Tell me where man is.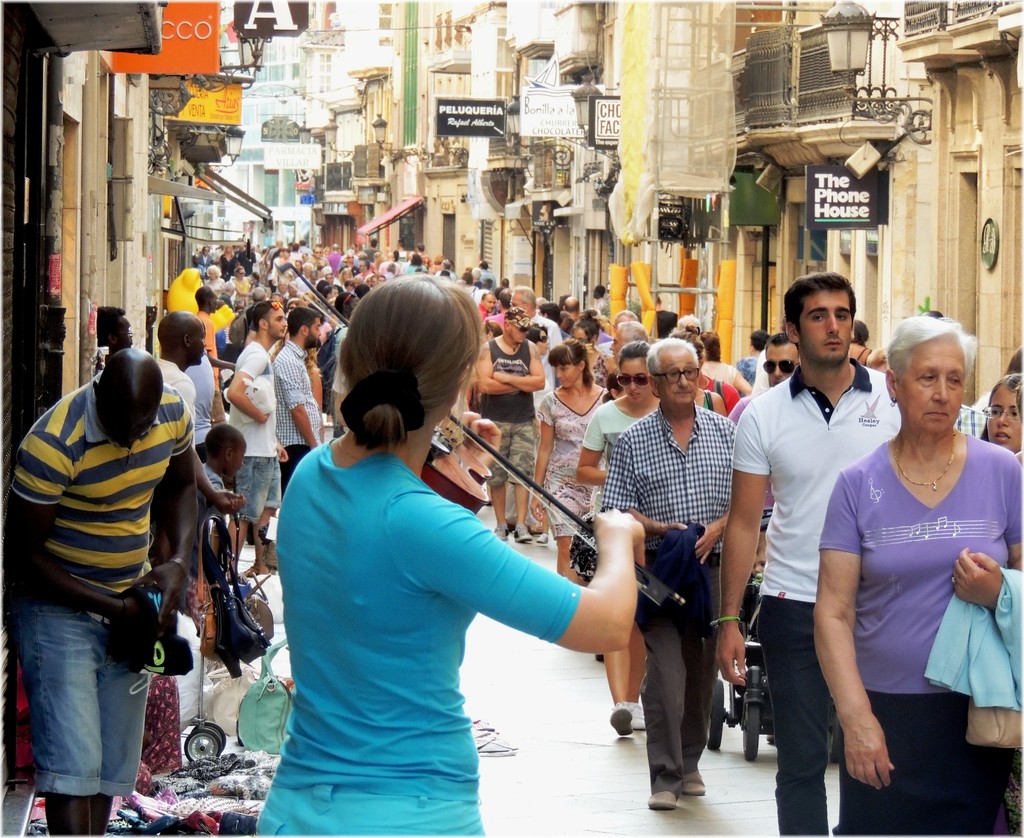
man is at [609, 338, 741, 819].
